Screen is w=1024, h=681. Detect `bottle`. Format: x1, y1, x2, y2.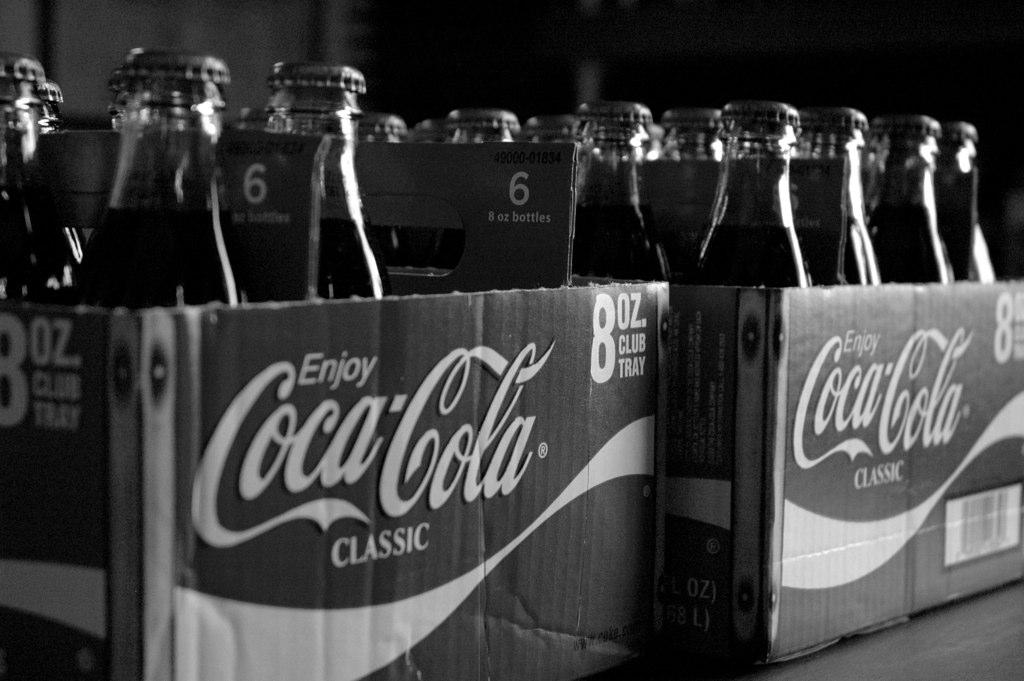
36, 80, 86, 294.
